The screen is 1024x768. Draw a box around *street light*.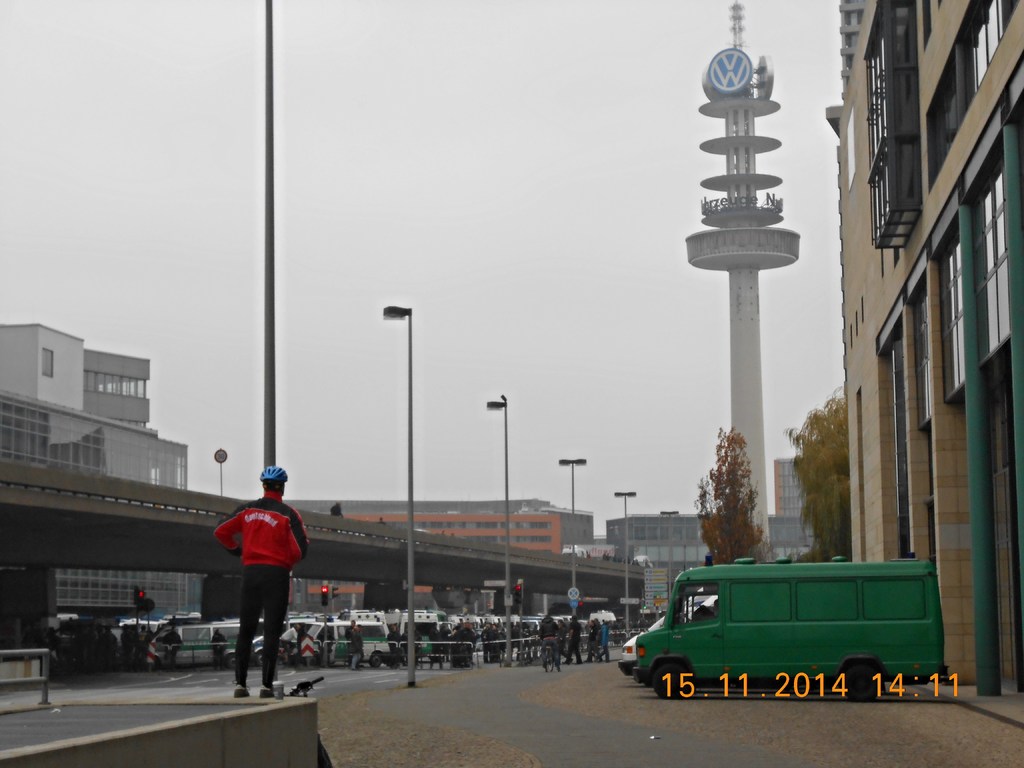
Rect(556, 452, 586, 591).
